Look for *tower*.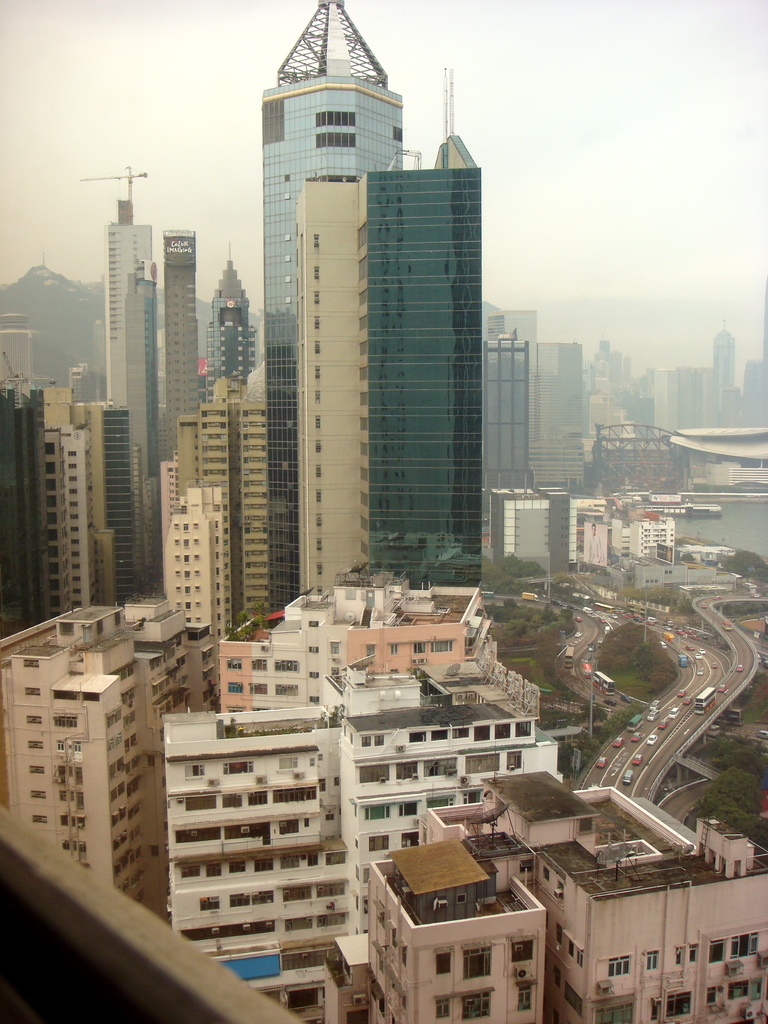
Found: <region>0, 372, 59, 649</region>.
